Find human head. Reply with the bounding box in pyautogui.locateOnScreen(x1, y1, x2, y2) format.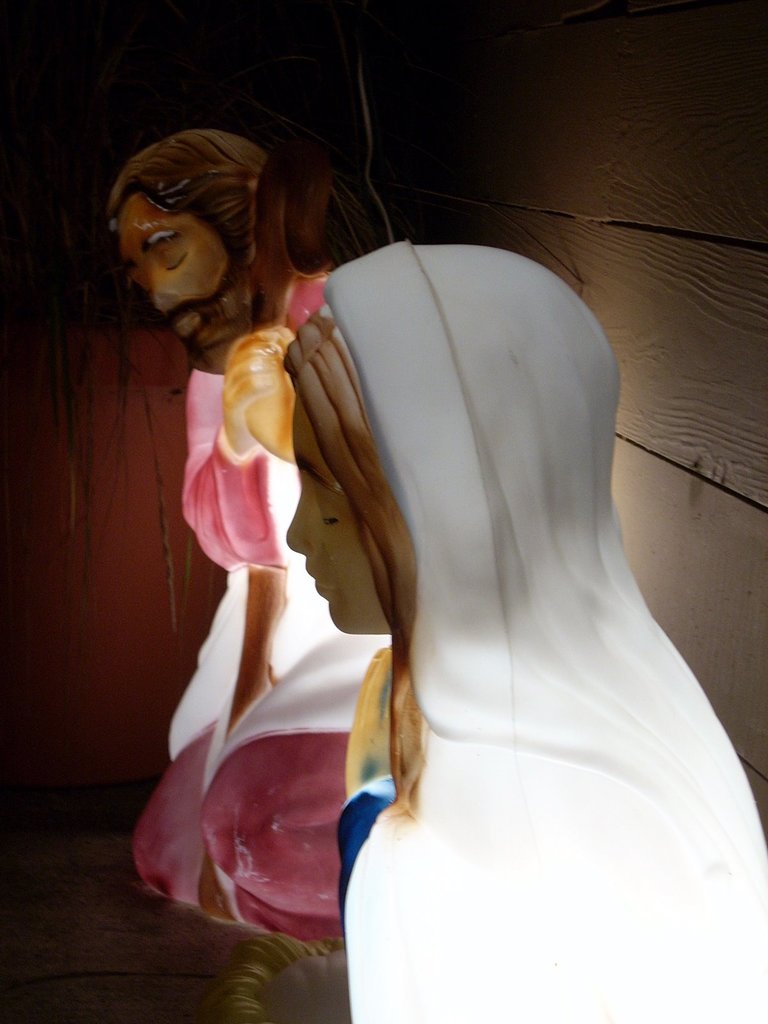
pyautogui.locateOnScreen(282, 237, 625, 637).
